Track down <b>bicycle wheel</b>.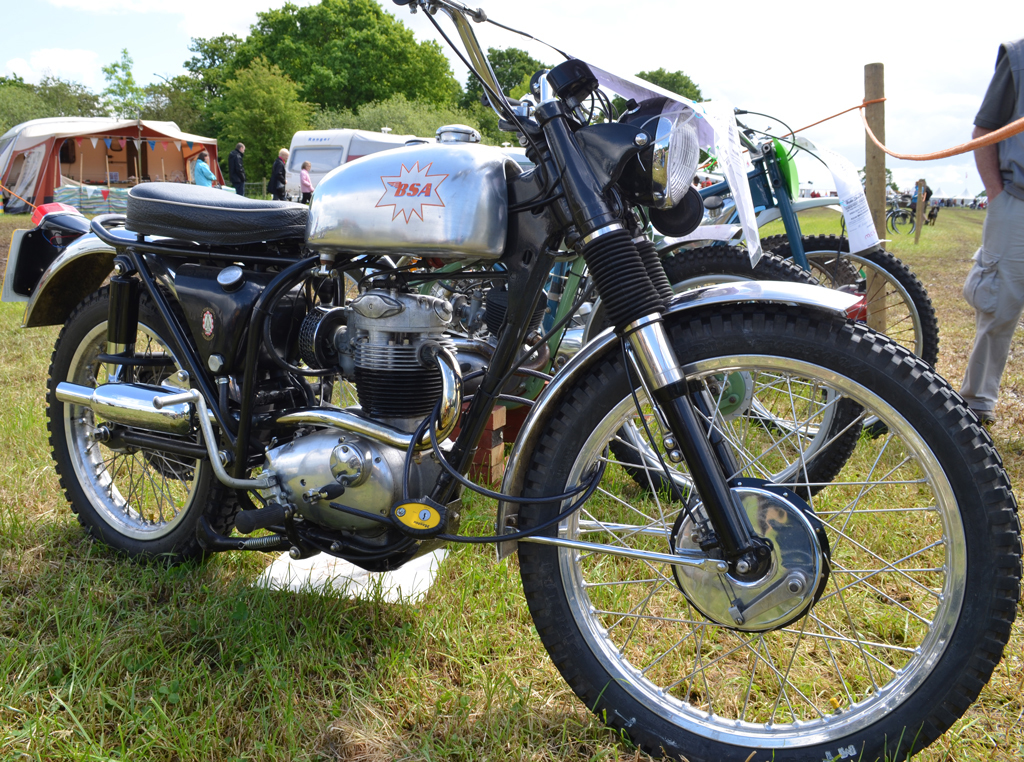
Tracked to pyautogui.locateOnScreen(894, 212, 916, 232).
